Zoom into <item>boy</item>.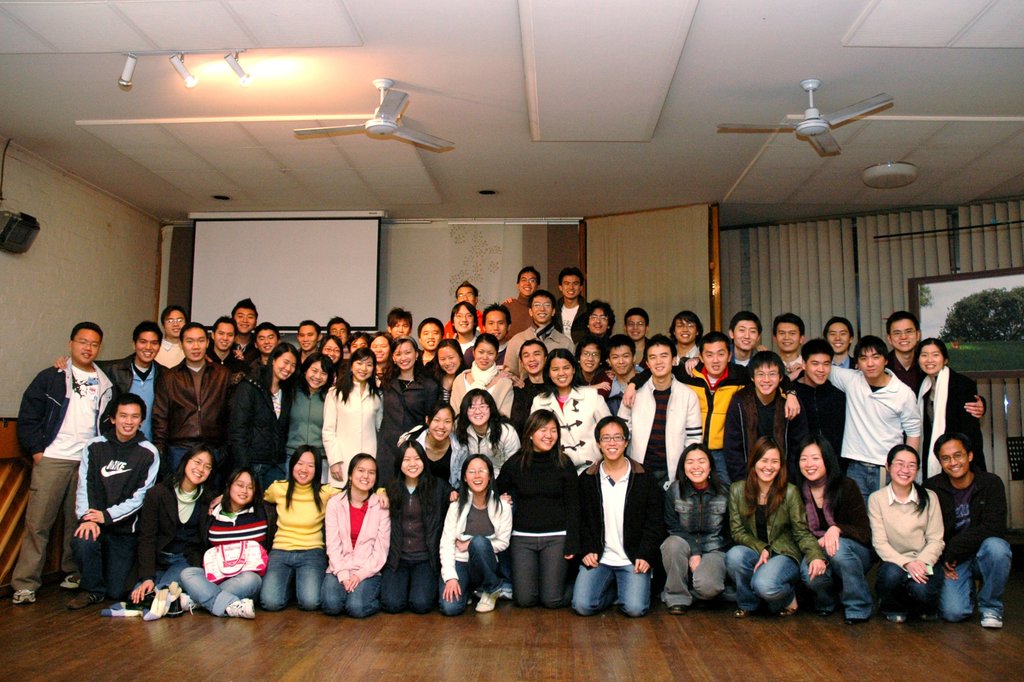
Zoom target: Rect(664, 312, 705, 364).
